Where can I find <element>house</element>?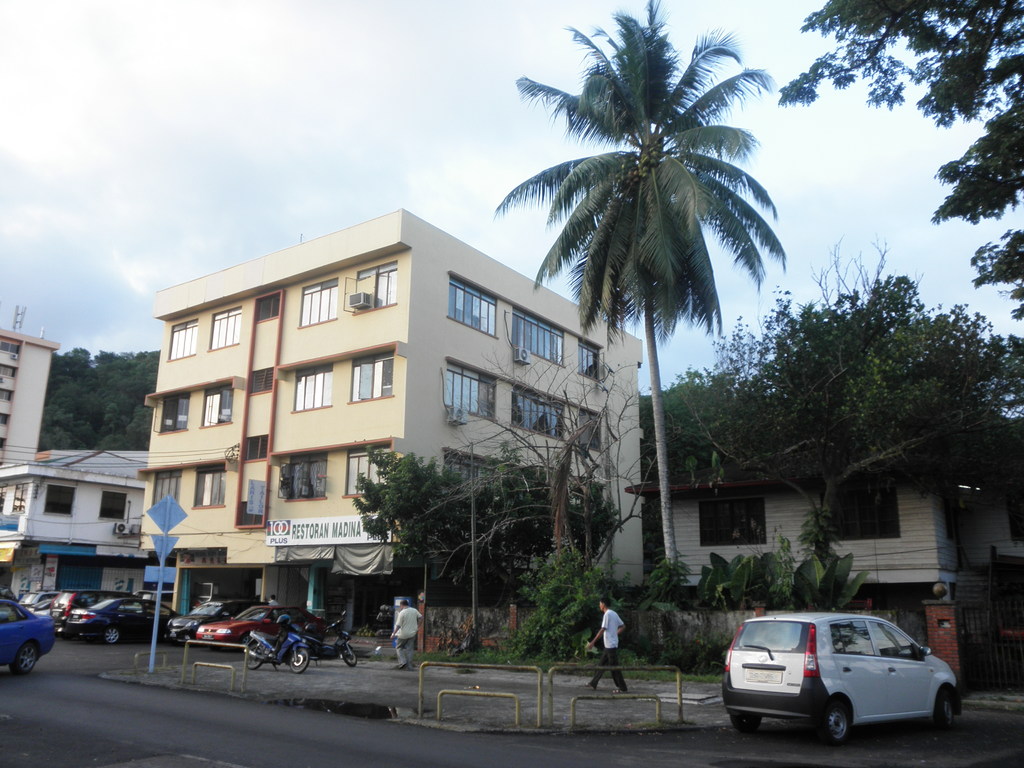
You can find it at (x1=0, y1=328, x2=59, y2=482).
